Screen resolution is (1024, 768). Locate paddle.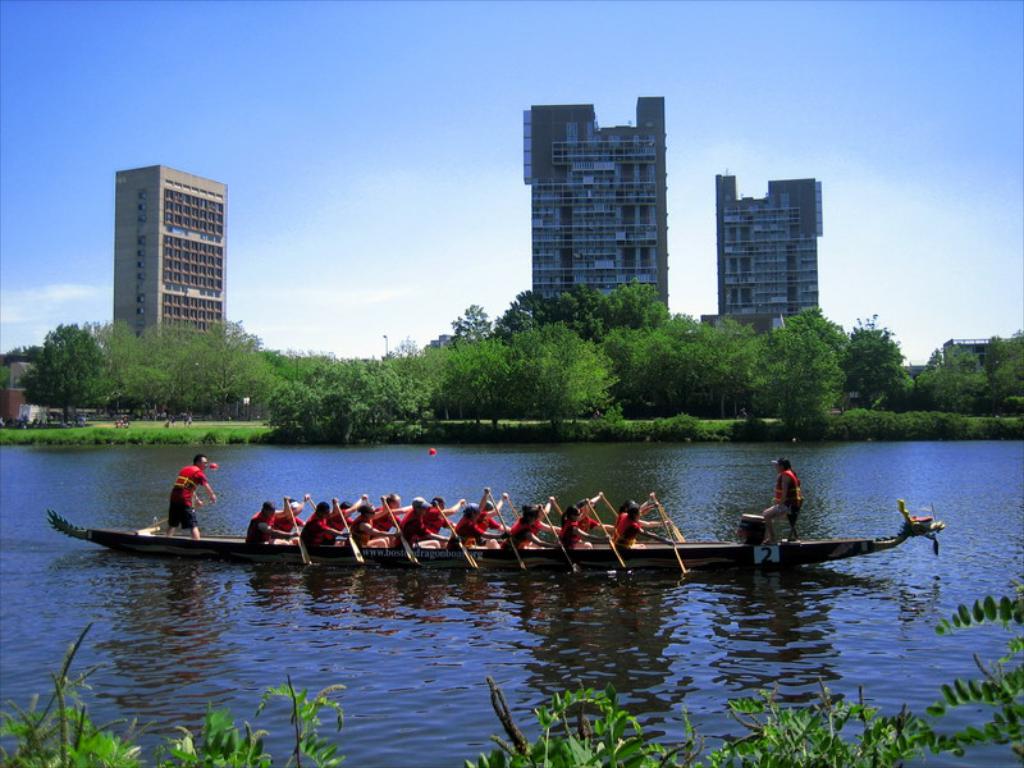
385,500,415,566.
